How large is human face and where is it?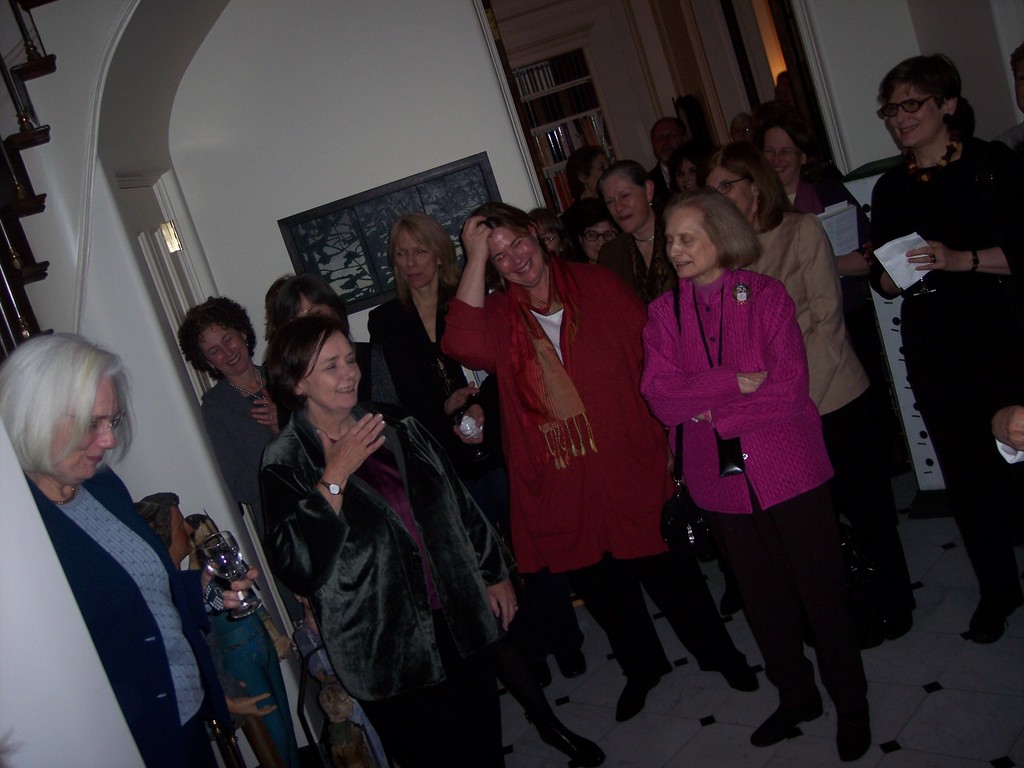
Bounding box: 598/170/649/233.
